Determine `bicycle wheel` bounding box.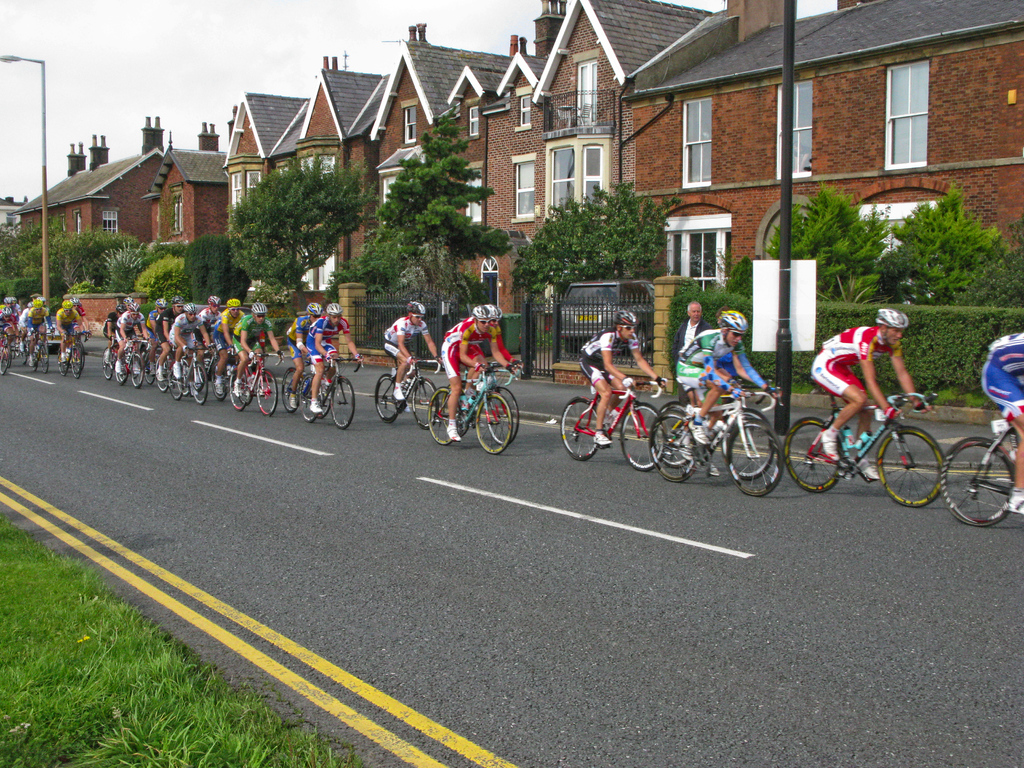
Determined: BBox(70, 340, 84, 374).
